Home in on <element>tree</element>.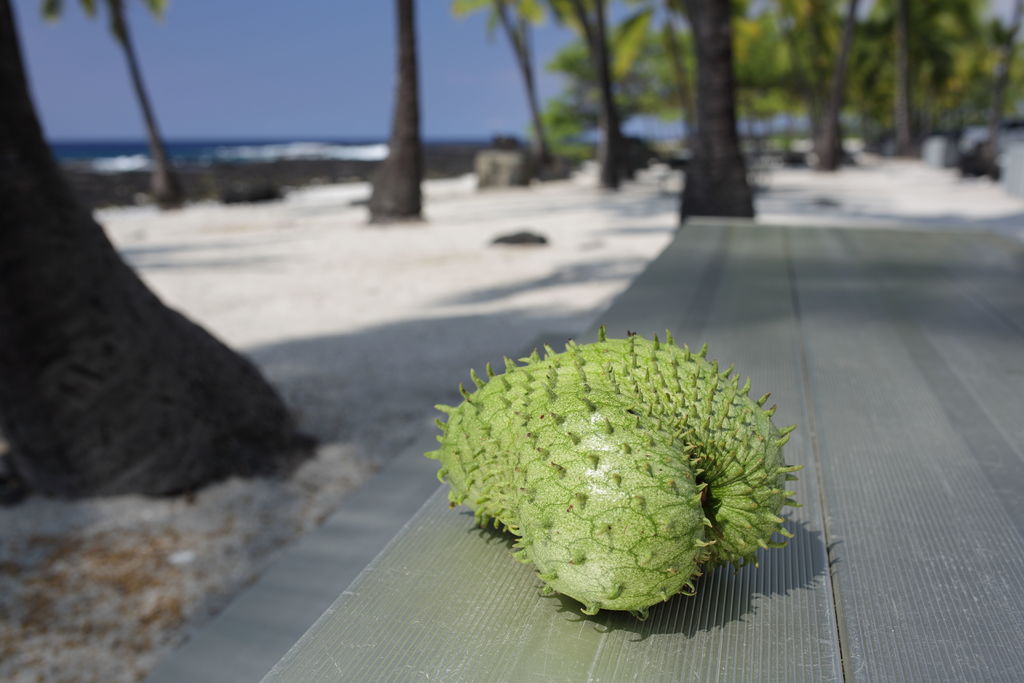
Homed in at select_region(40, 0, 166, 205).
